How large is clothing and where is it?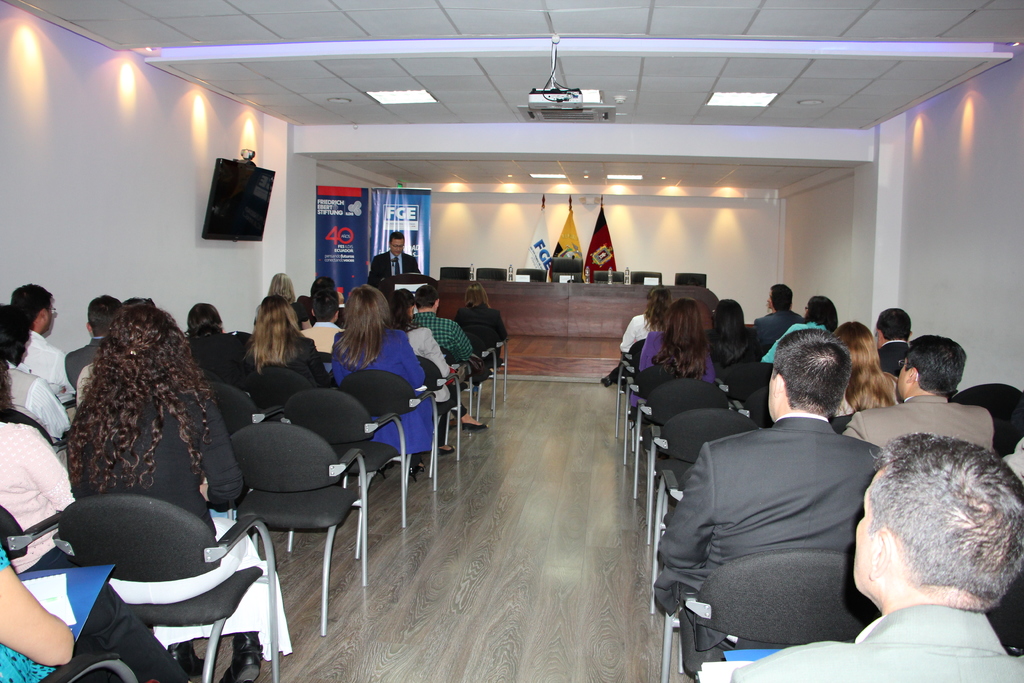
Bounding box: pyautogui.locateOnScreen(397, 312, 476, 378).
